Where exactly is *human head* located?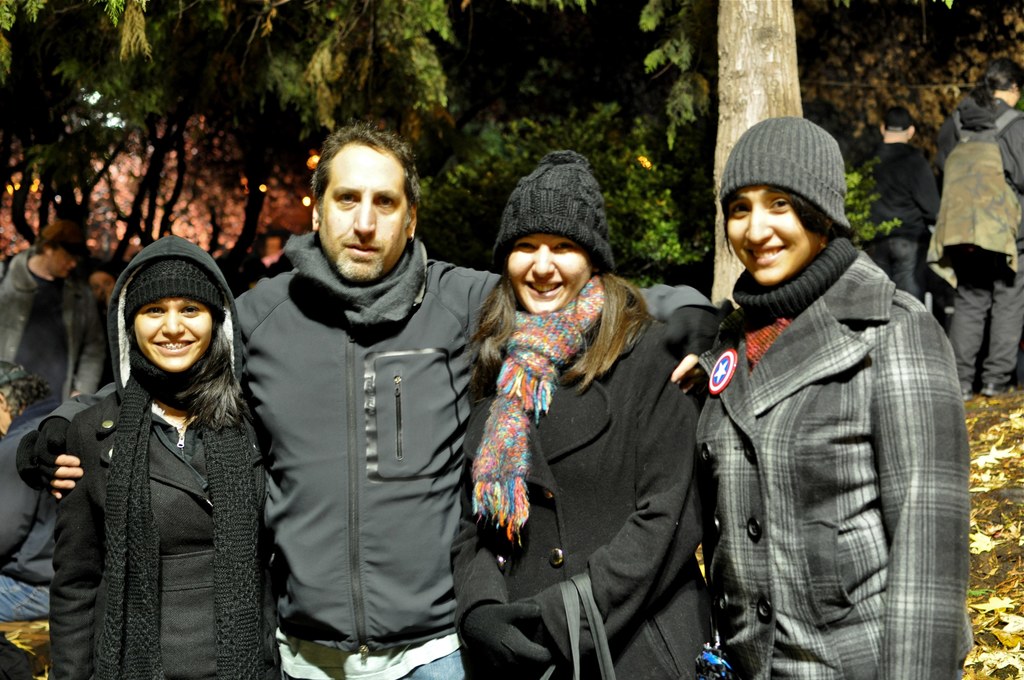
Its bounding box is pyautogui.locateOnScreen(719, 114, 853, 291).
